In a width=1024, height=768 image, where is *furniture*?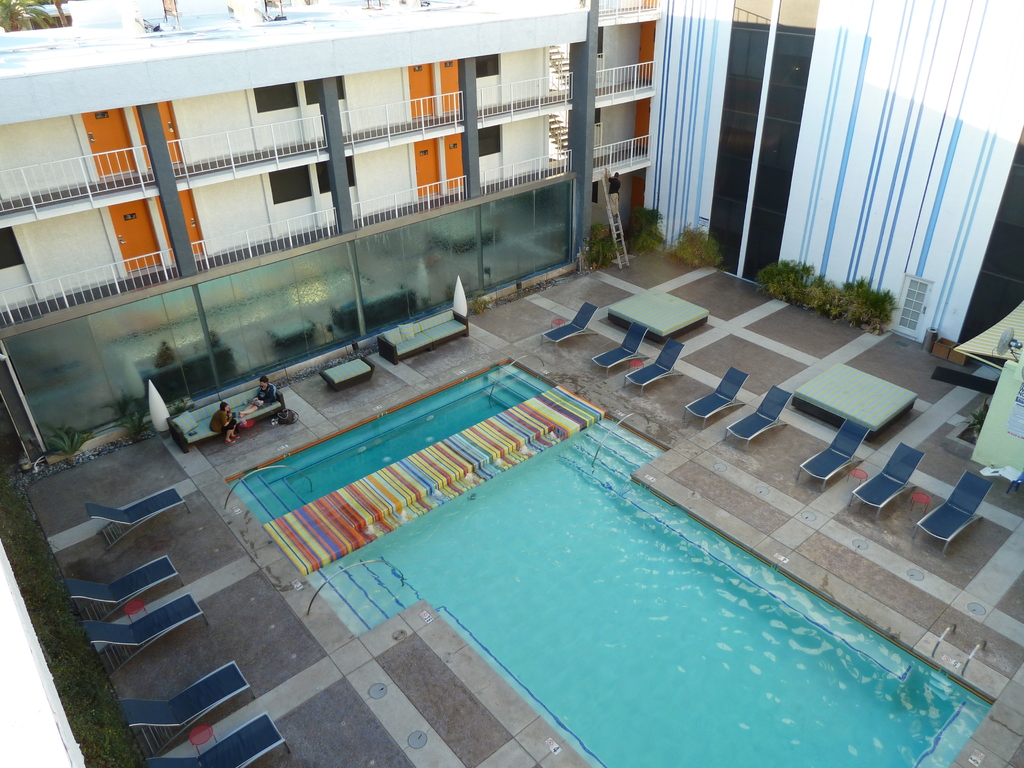
bbox=[691, 367, 750, 422].
